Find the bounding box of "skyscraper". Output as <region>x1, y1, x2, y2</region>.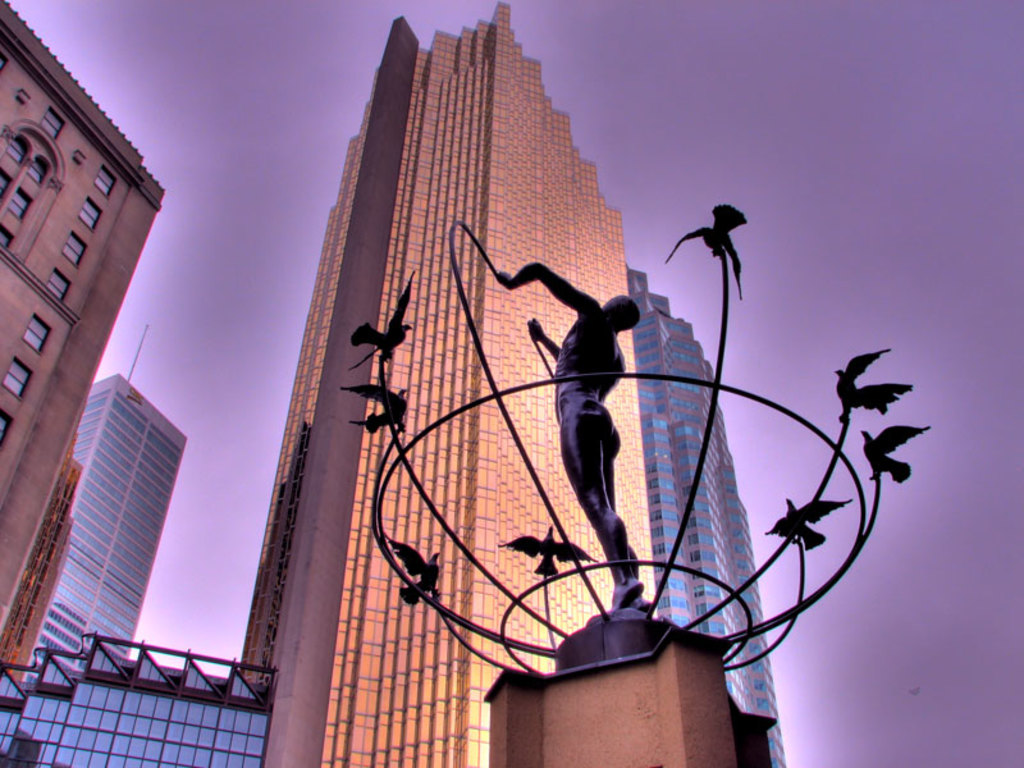
<region>233, 0, 659, 767</region>.
